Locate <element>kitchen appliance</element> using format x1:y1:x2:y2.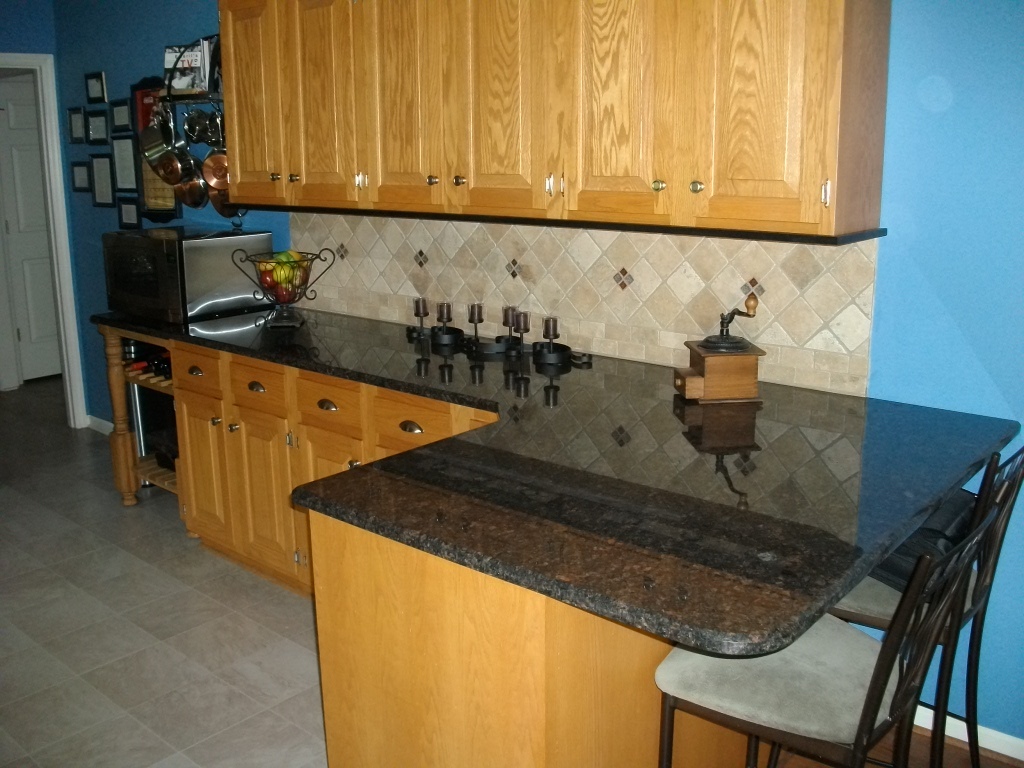
154:39:206:96.
